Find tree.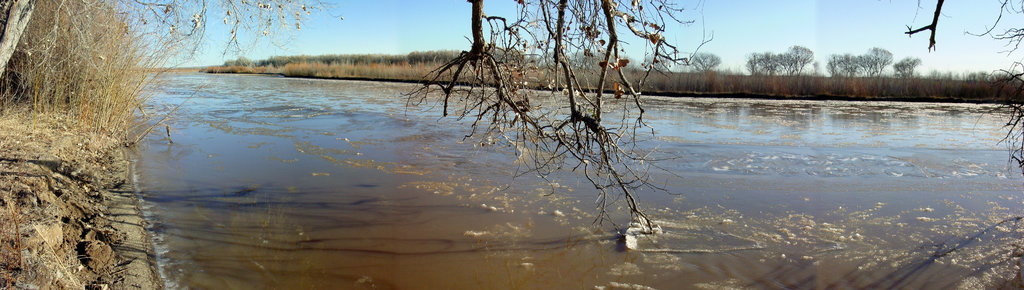
(895,56,916,75).
